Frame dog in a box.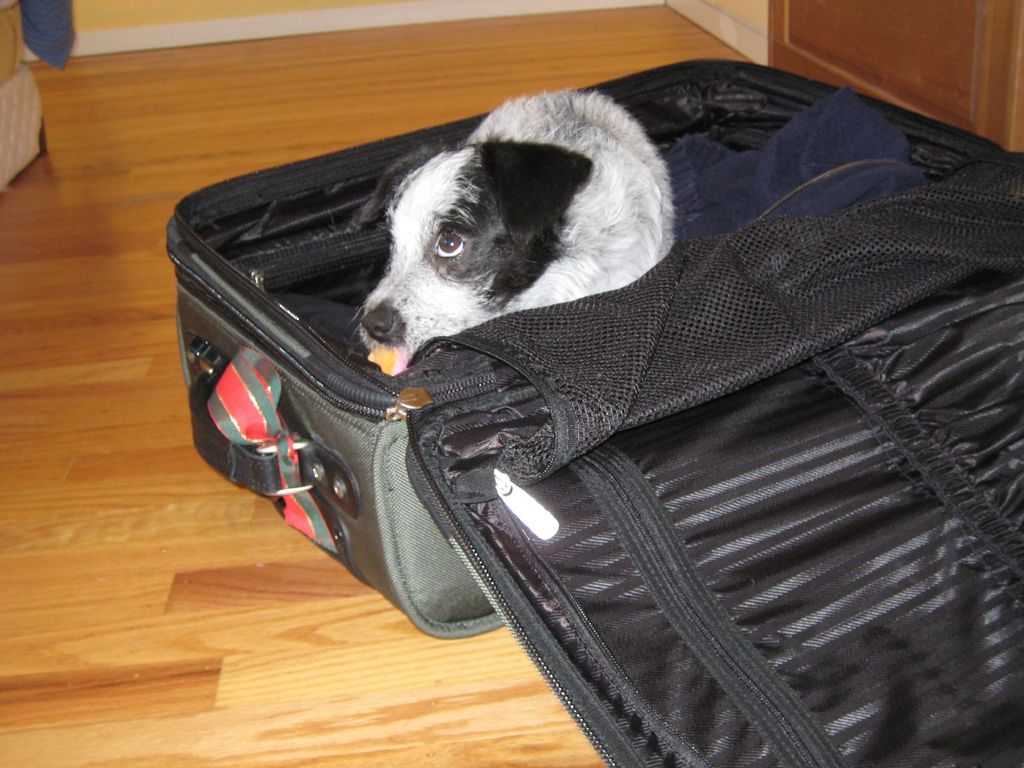
{"left": 348, "top": 84, "right": 676, "bottom": 362}.
